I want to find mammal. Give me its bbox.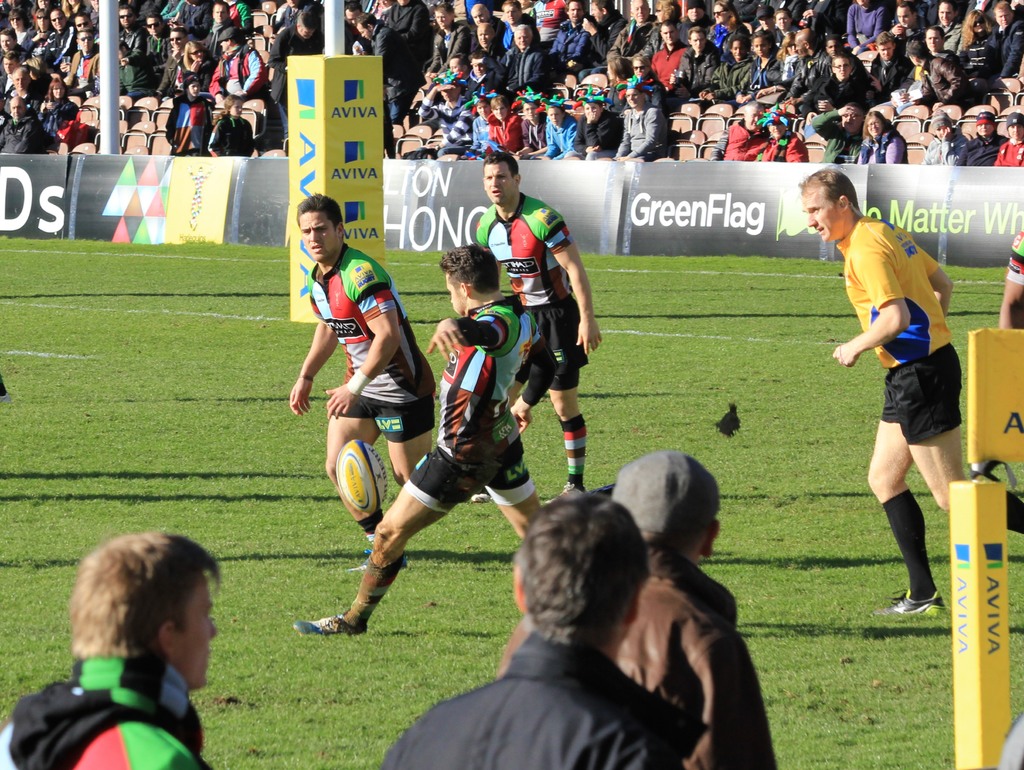
(54, 0, 86, 20).
